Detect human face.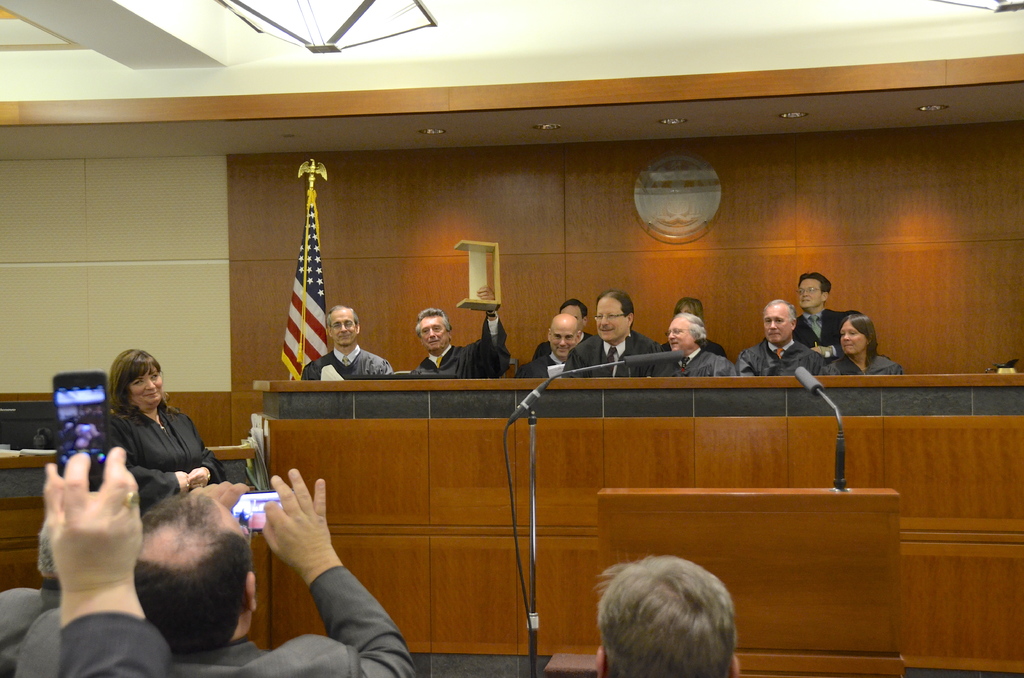
Detected at bbox(837, 321, 866, 355).
